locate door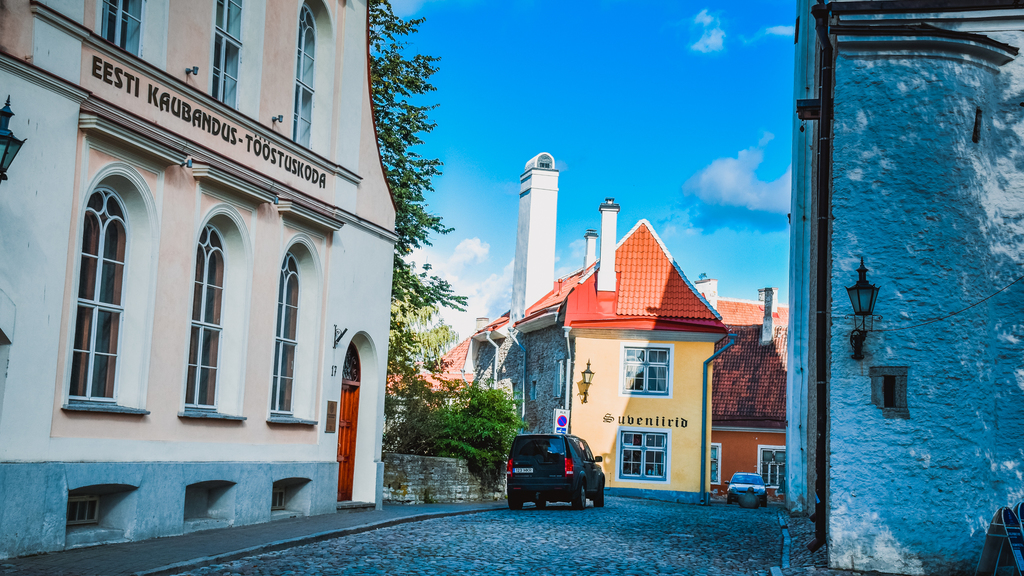
339,337,363,501
